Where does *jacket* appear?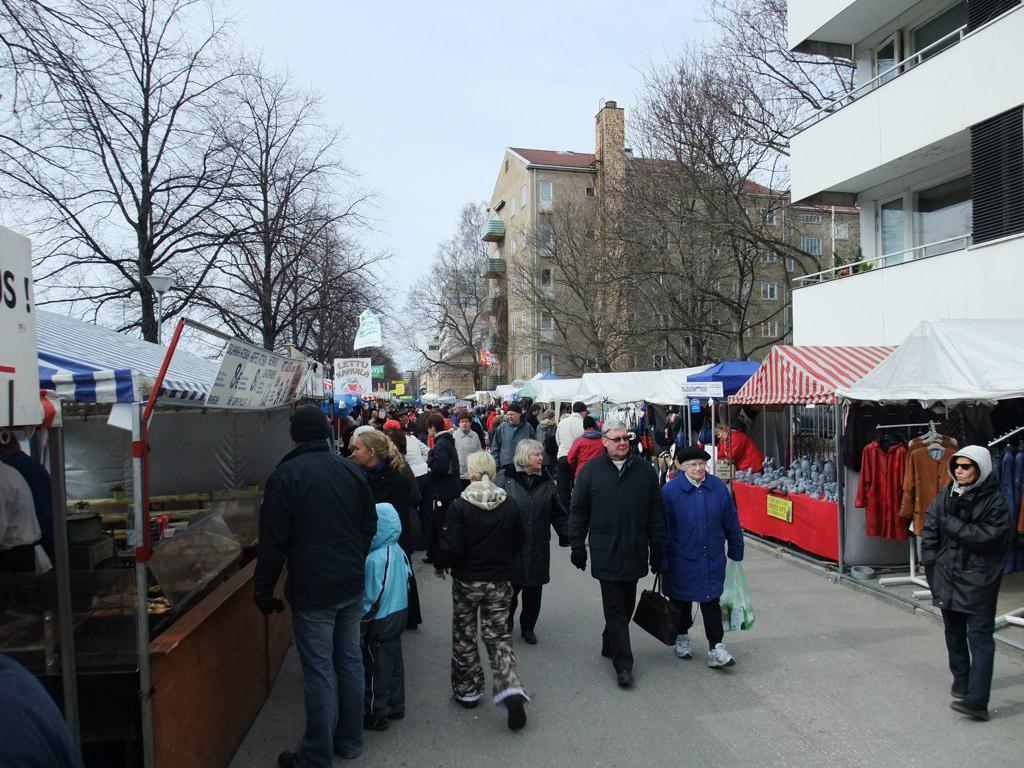
Appears at select_region(716, 428, 766, 475).
